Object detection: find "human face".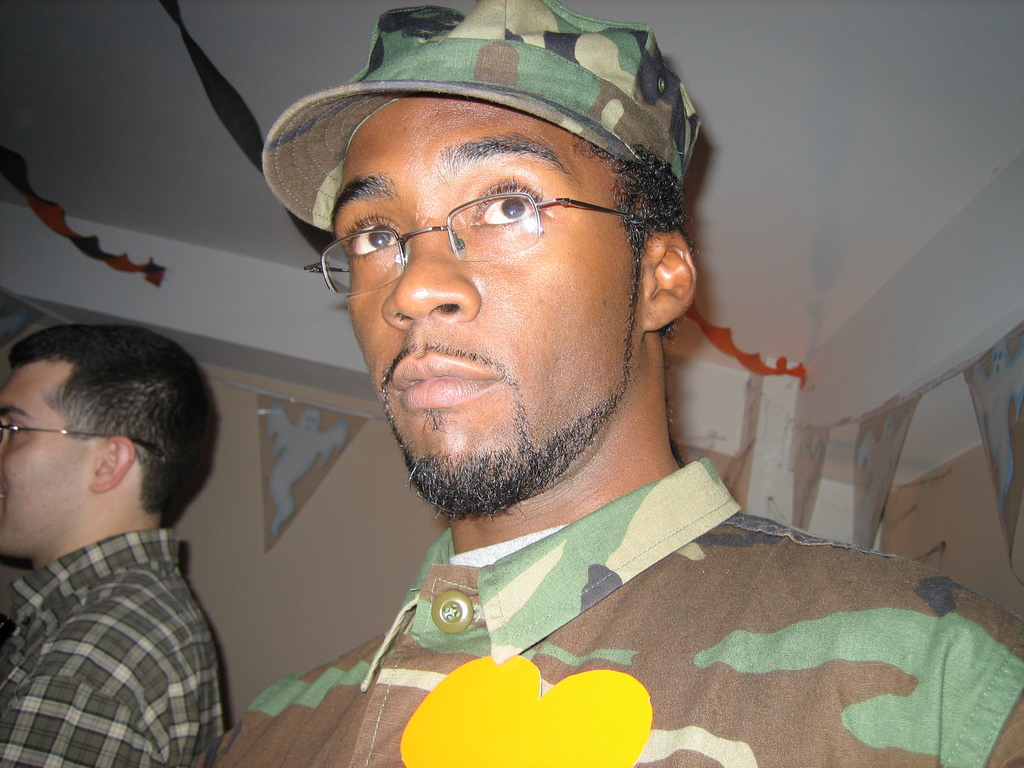
left=0, top=376, right=87, bottom=559.
